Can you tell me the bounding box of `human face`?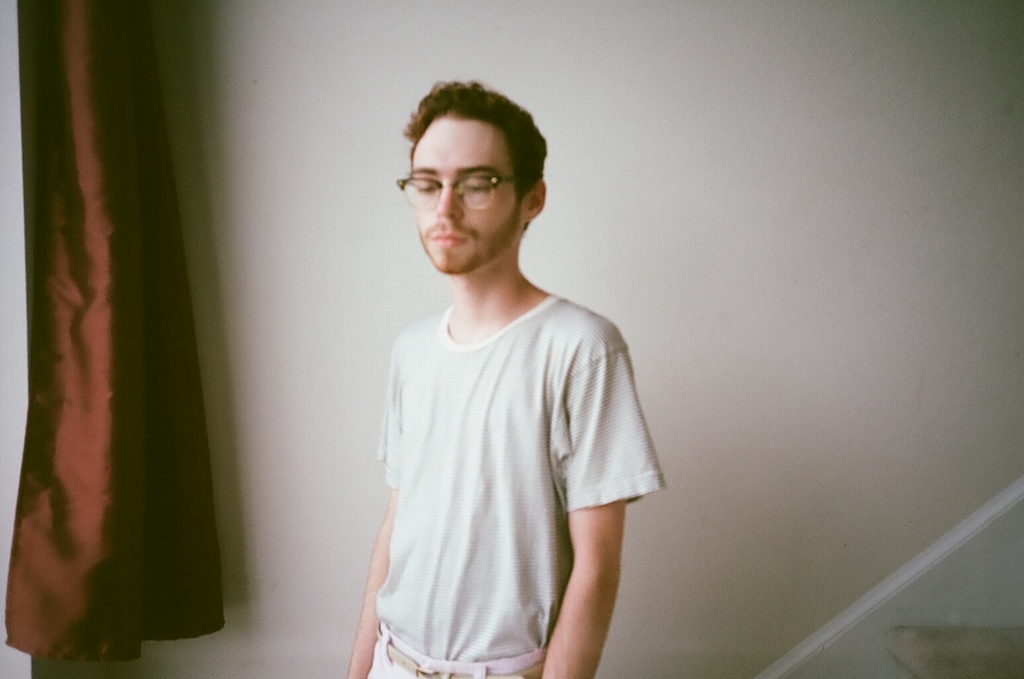
detection(411, 116, 521, 278).
